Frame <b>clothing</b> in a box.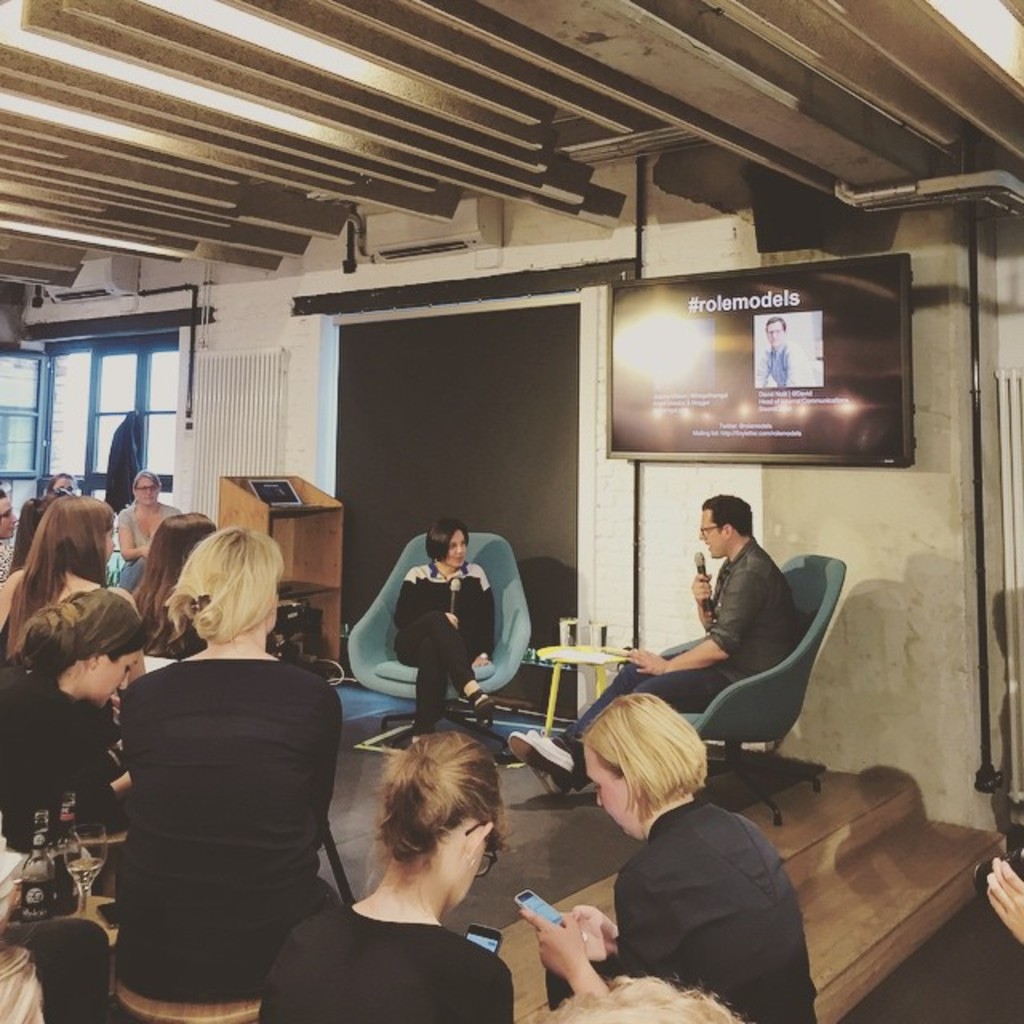
(left=536, top=790, right=816, bottom=1022).
